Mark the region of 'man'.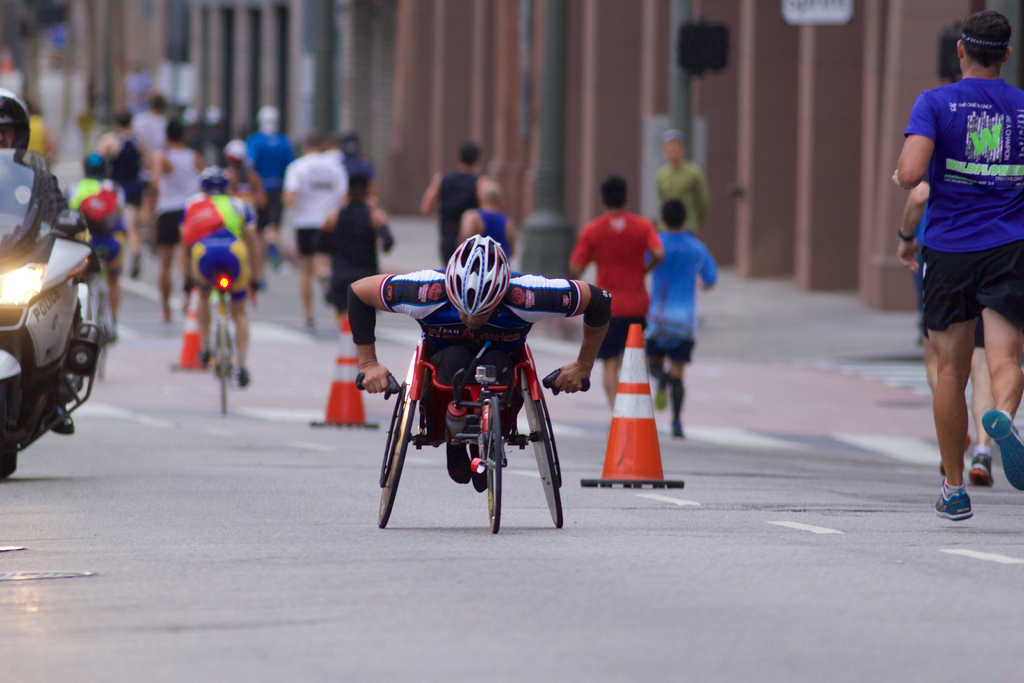
Region: rect(174, 168, 270, 382).
